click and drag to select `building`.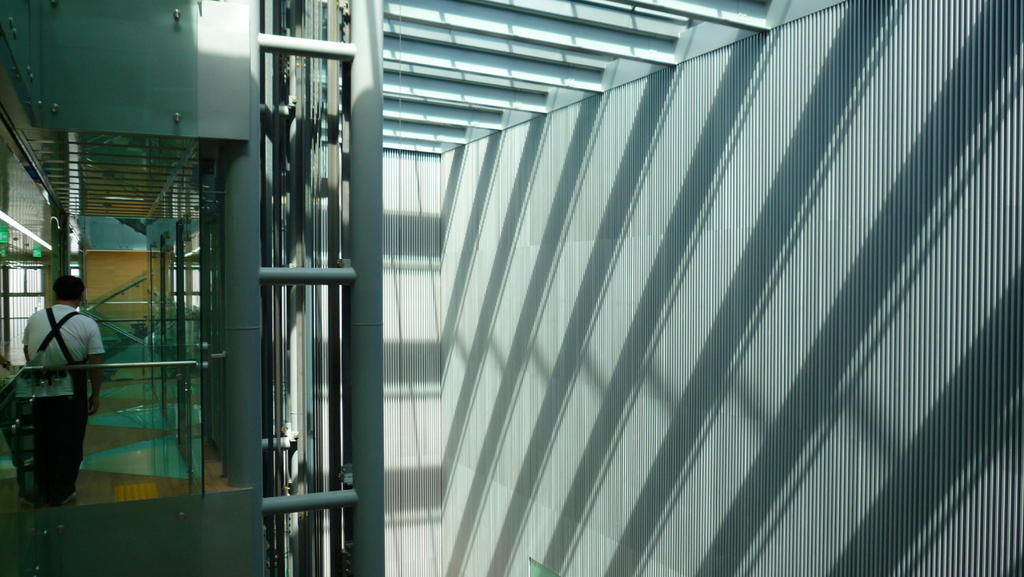
Selection: 0/0/1023/576.
